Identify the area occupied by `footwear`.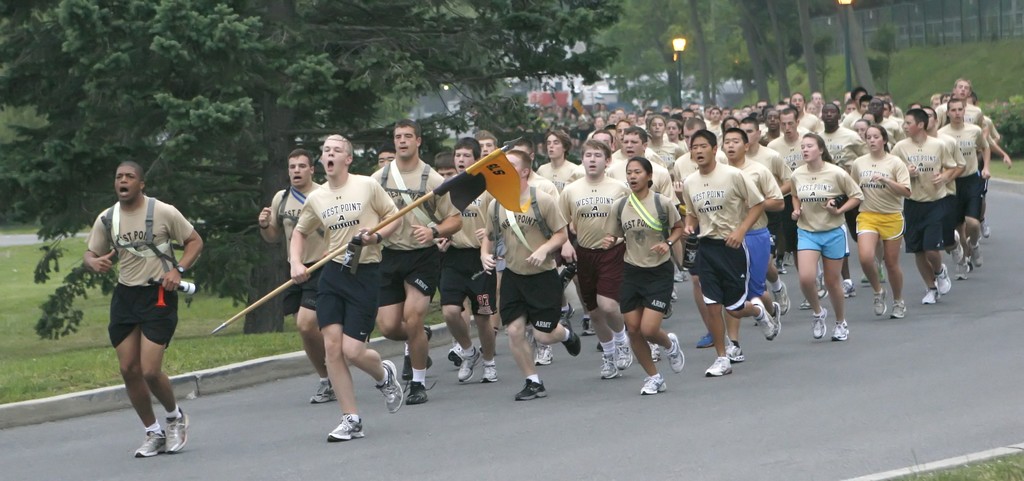
Area: (833,319,852,339).
